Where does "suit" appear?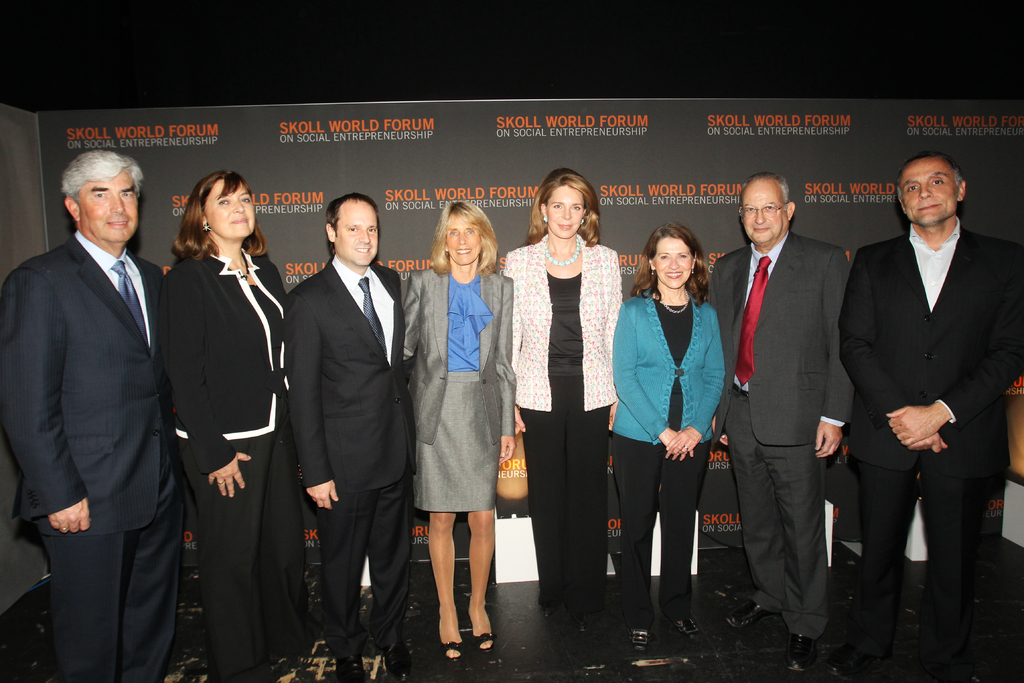
Appears at box=[500, 233, 628, 621].
